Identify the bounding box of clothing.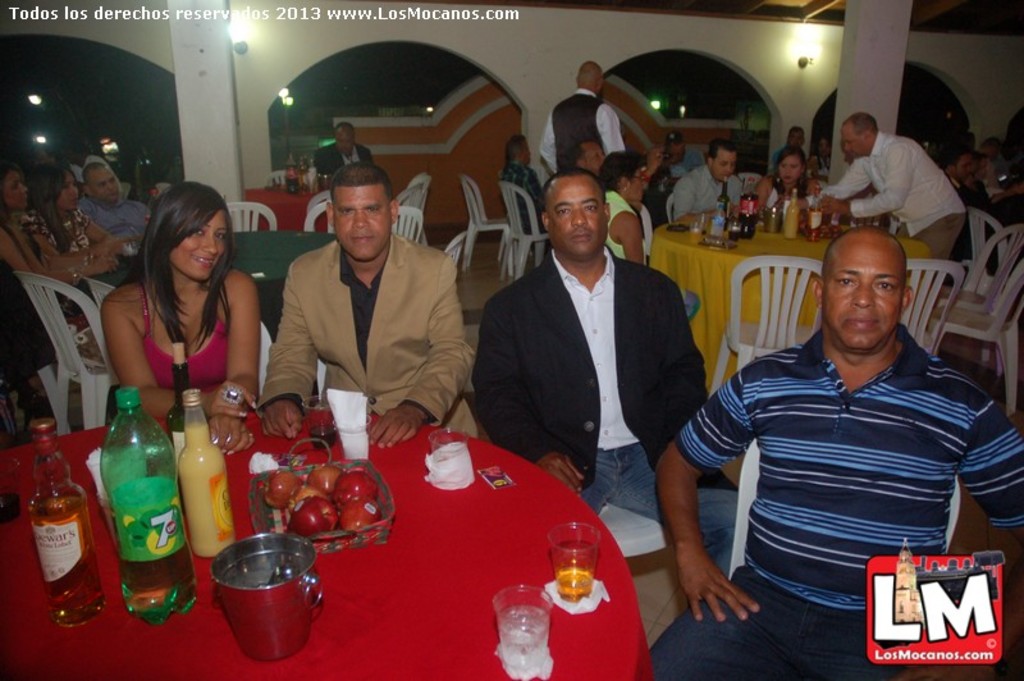
x1=0, y1=224, x2=54, y2=396.
